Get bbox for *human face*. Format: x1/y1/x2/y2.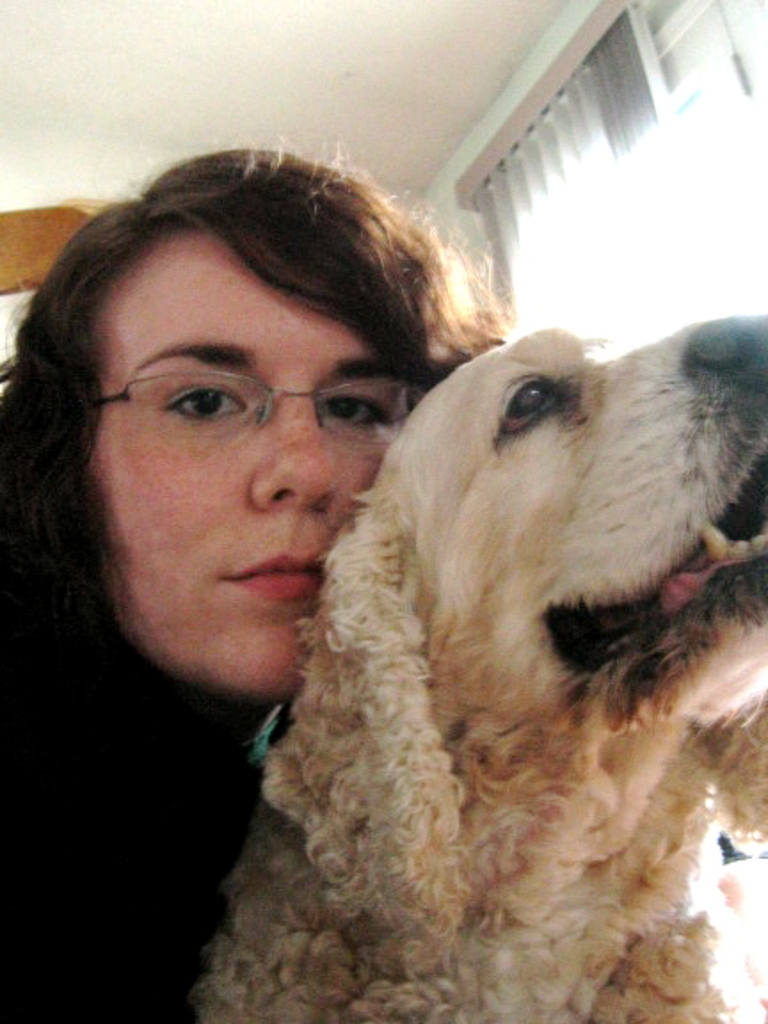
87/233/412/716.
